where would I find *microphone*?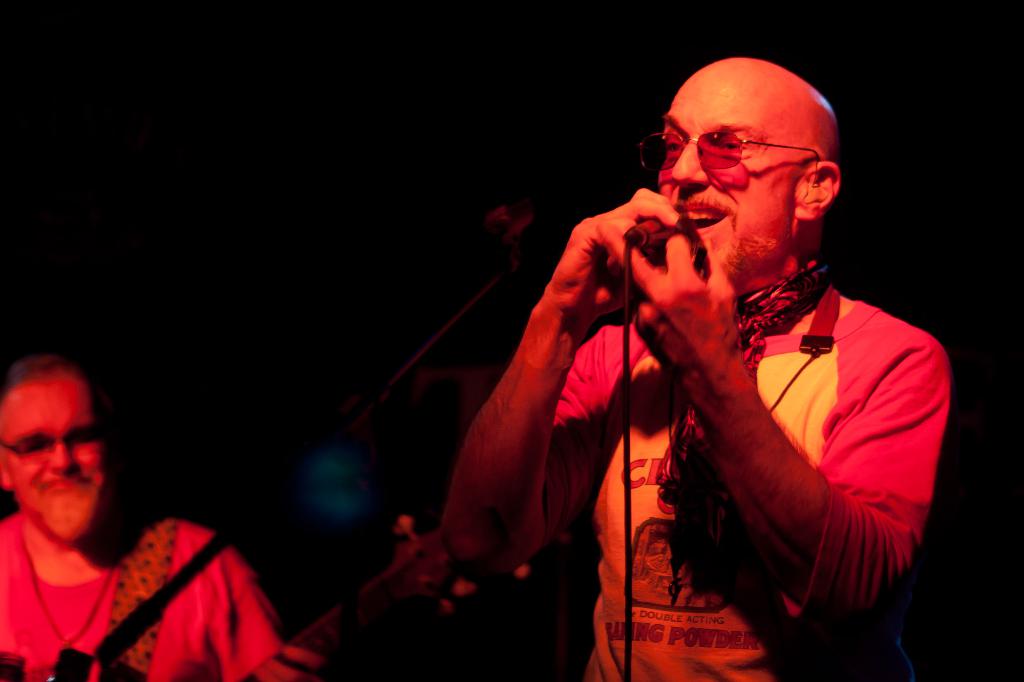
At {"x1": 624, "y1": 220, "x2": 703, "y2": 249}.
